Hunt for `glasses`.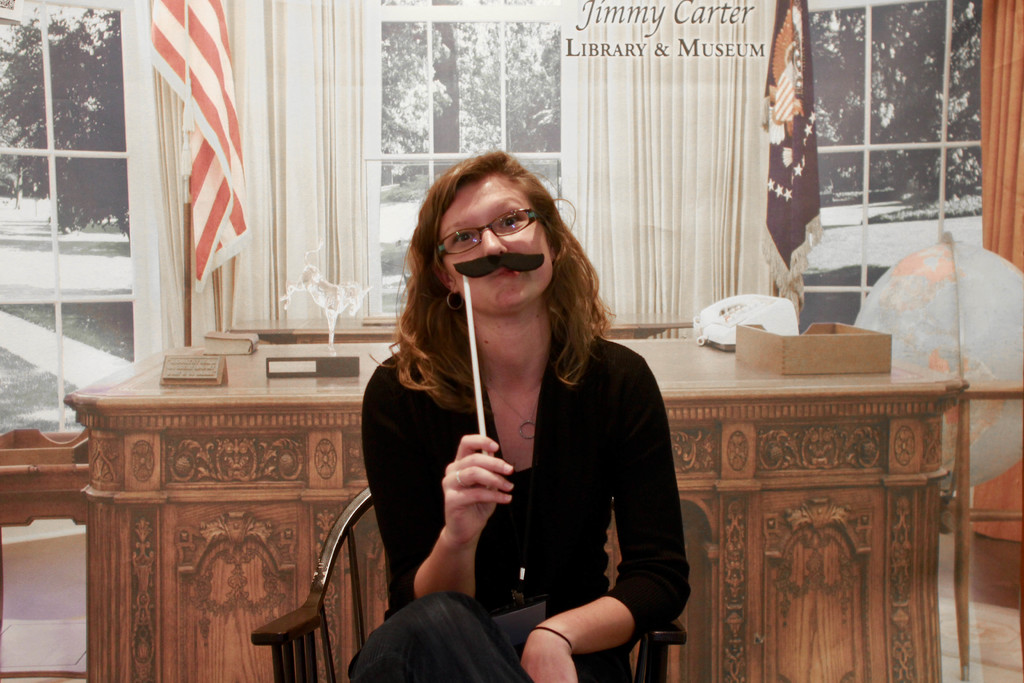
Hunted down at 430,201,543,256.
